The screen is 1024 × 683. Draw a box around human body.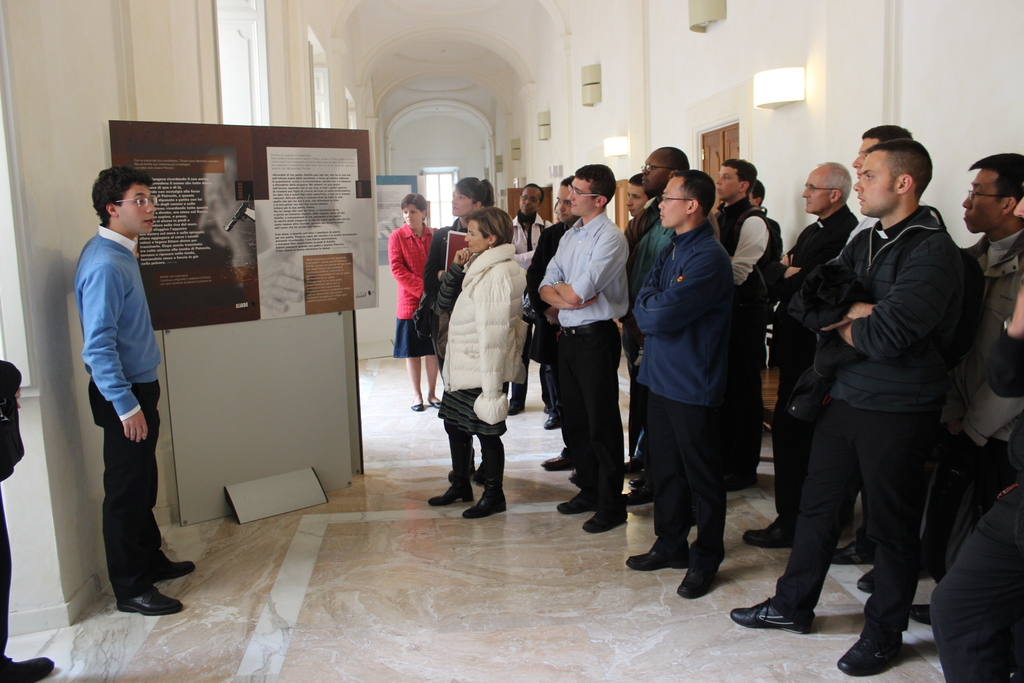
region(73, 170, 172, 625).
